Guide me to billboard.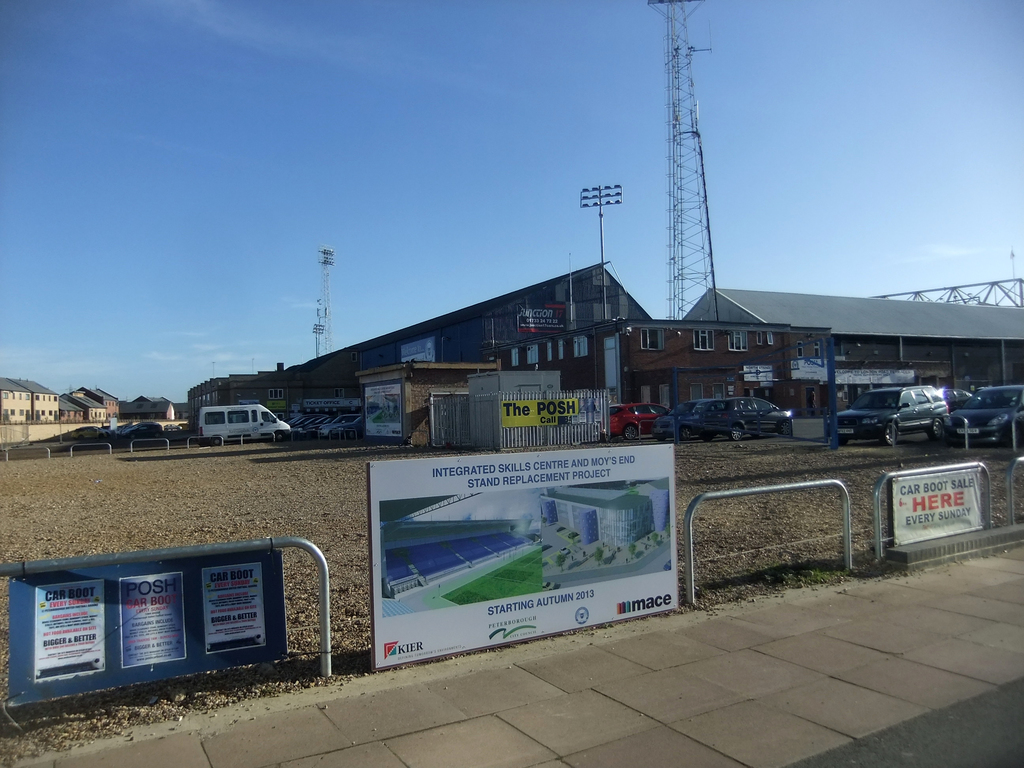
Guidance: {"x1": 360, "y1": 379, "x2": 408, "y2": 437}.
